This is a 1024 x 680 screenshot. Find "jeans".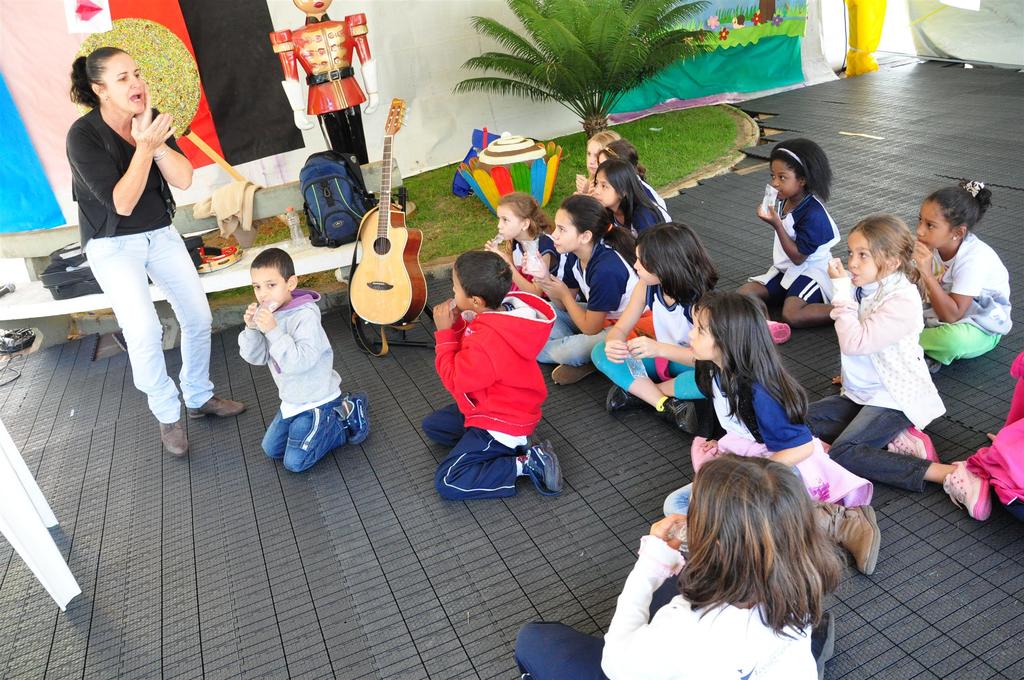
Bounding box: rect(539, 300, 624, 360).
